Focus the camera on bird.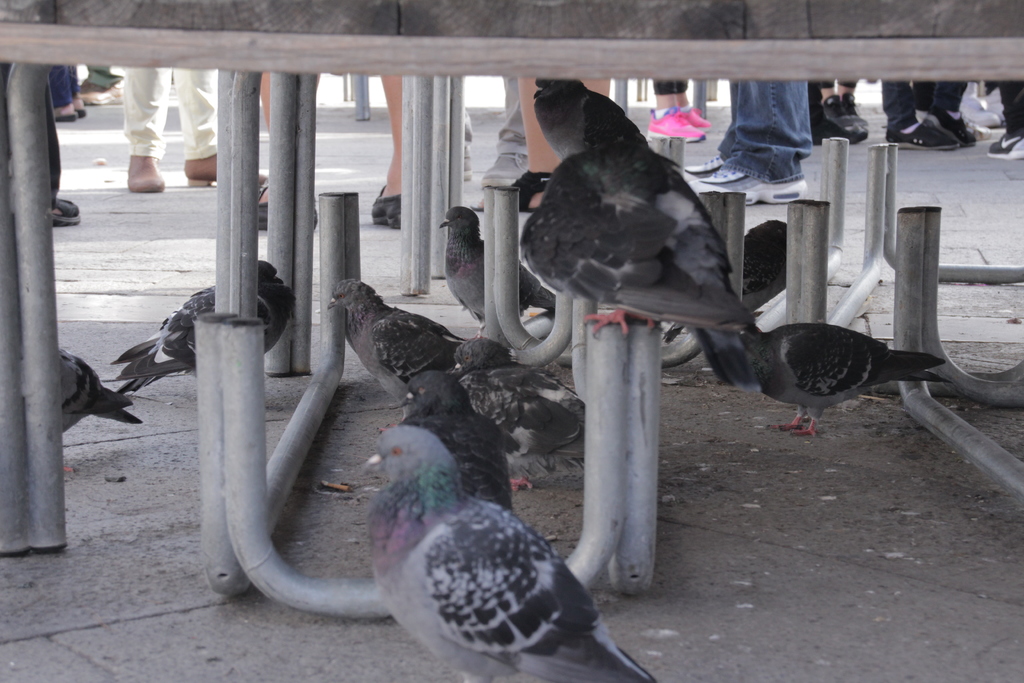
Focus region: crop(326, 279, 461, 421).
